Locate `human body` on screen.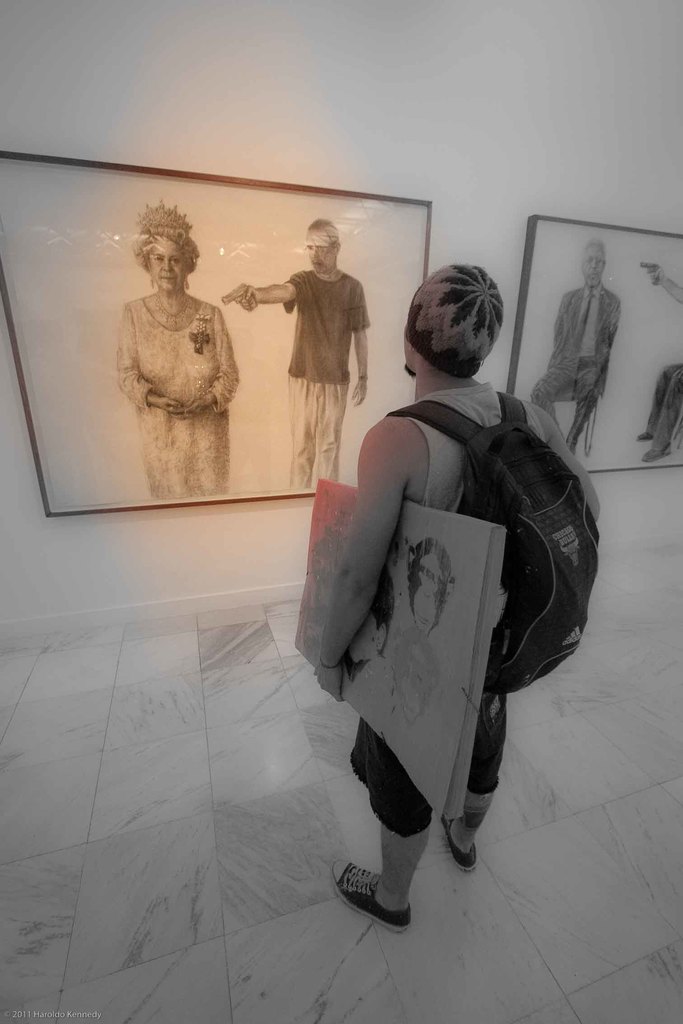
On screen at detection(119, 288, 238, 500).
